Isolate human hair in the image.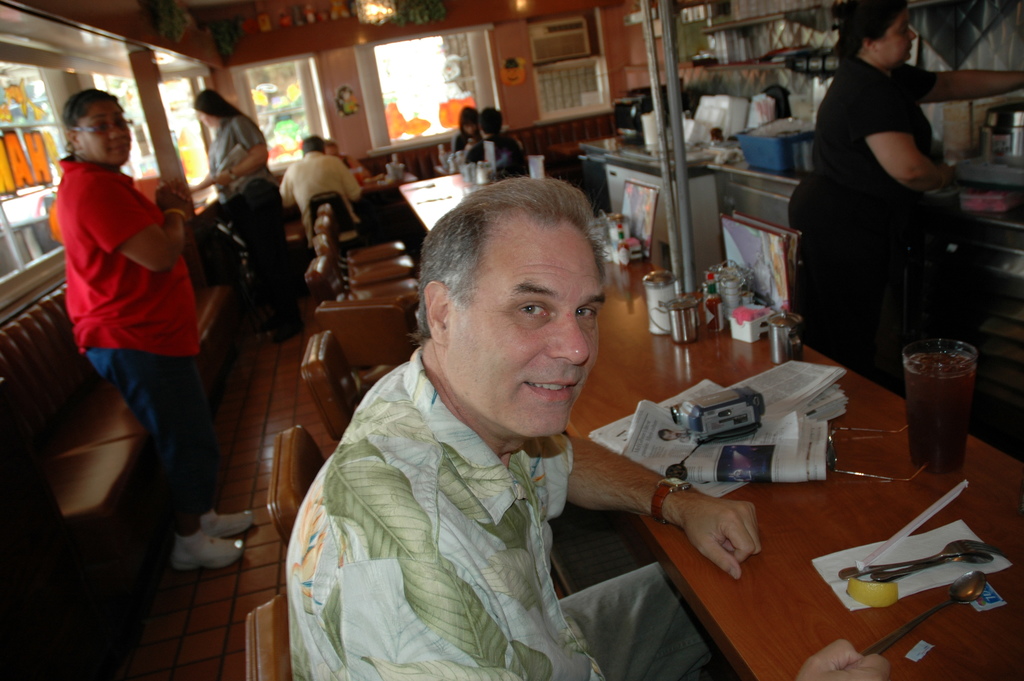
Isolated region: 458:108:477:138.
